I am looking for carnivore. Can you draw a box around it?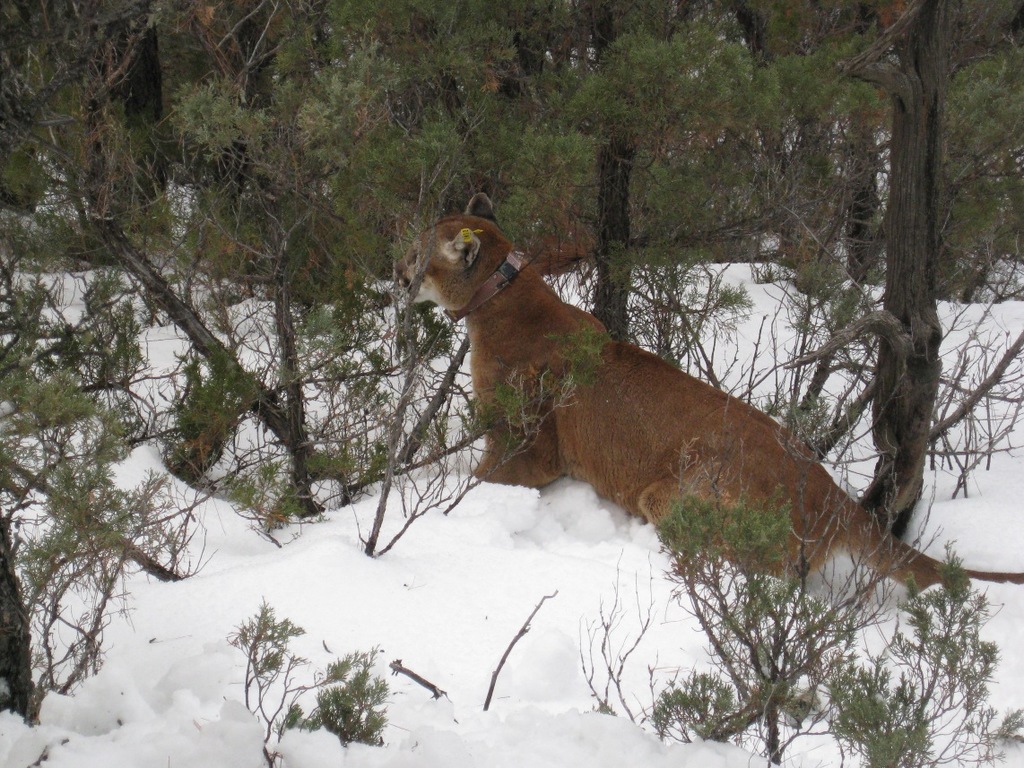
Sure, the bounding box is select_region(394, 191, 1023, 626).
